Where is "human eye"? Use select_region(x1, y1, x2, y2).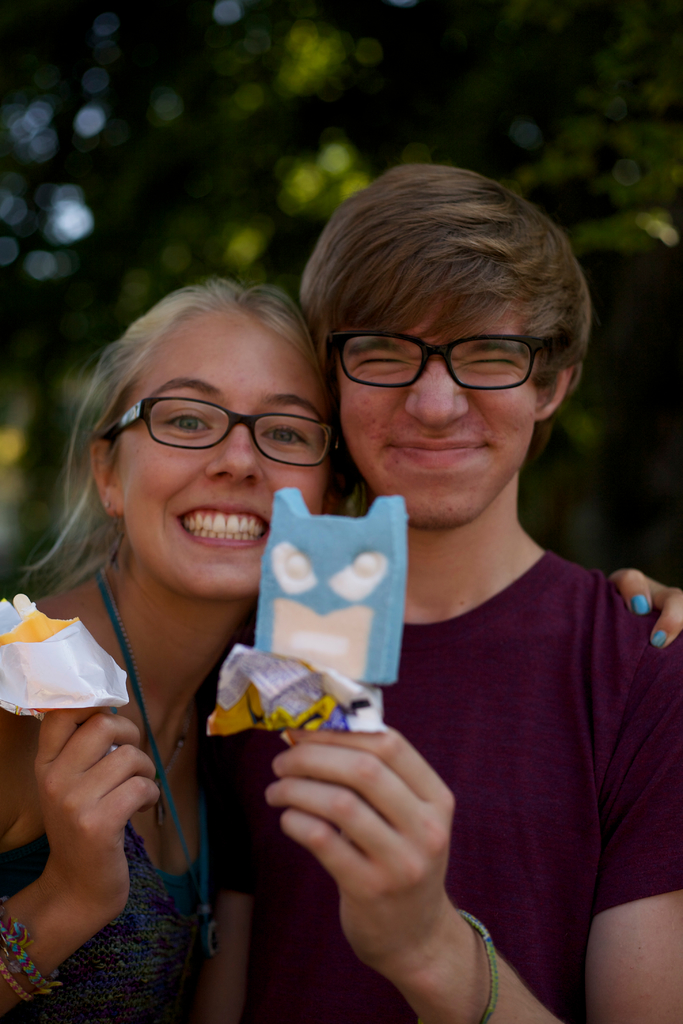
select_region(468, 356, 520, 371).
